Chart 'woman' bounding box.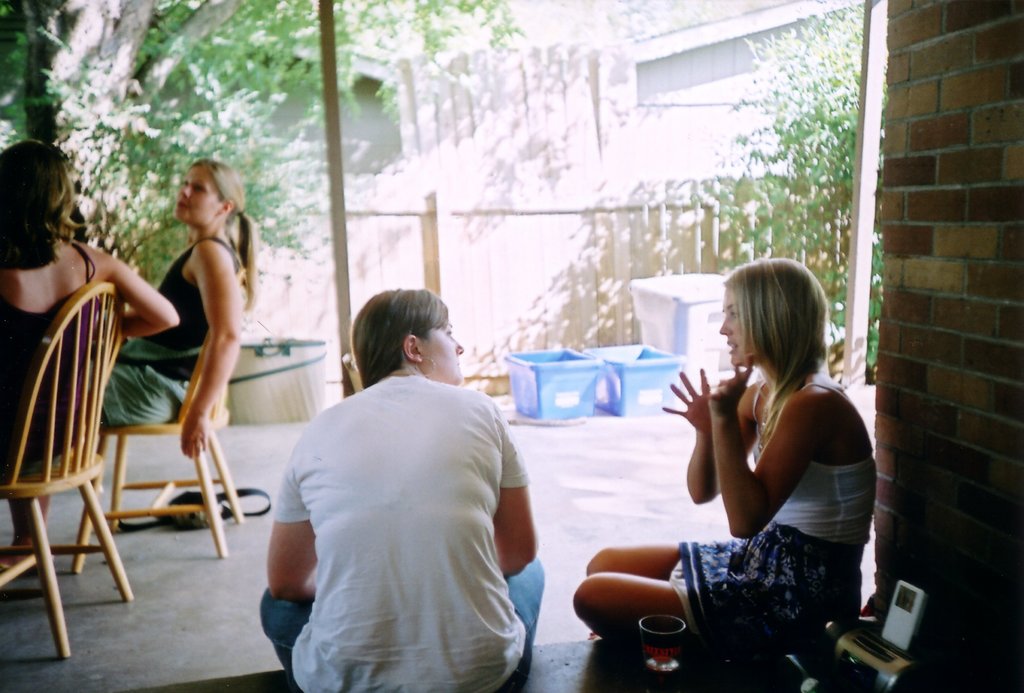
Charted: left=252, top=282, right=557, bottom=692.
